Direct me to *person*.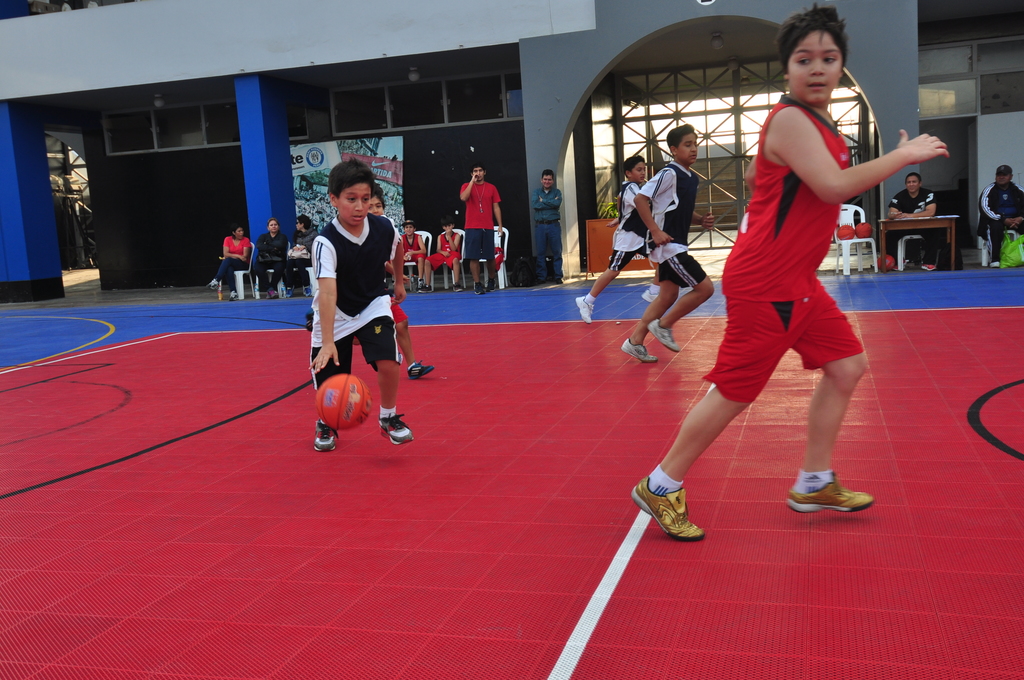
Direction: [x1=461, y1=165, x2=498, y2=293].
